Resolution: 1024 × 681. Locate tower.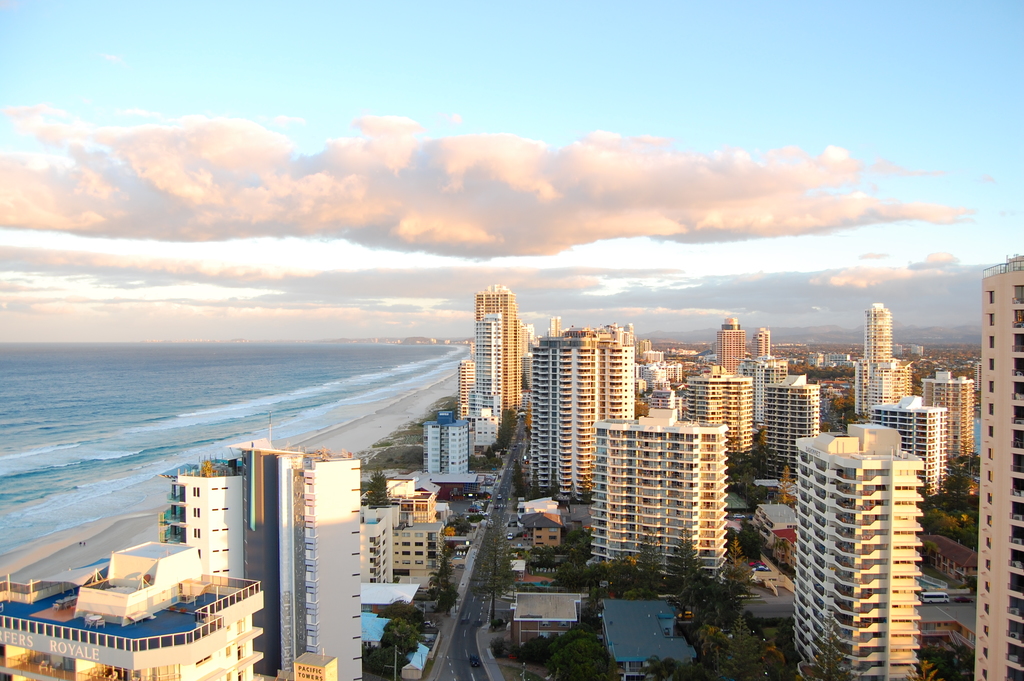
detection(476, 315, 505, 427).
